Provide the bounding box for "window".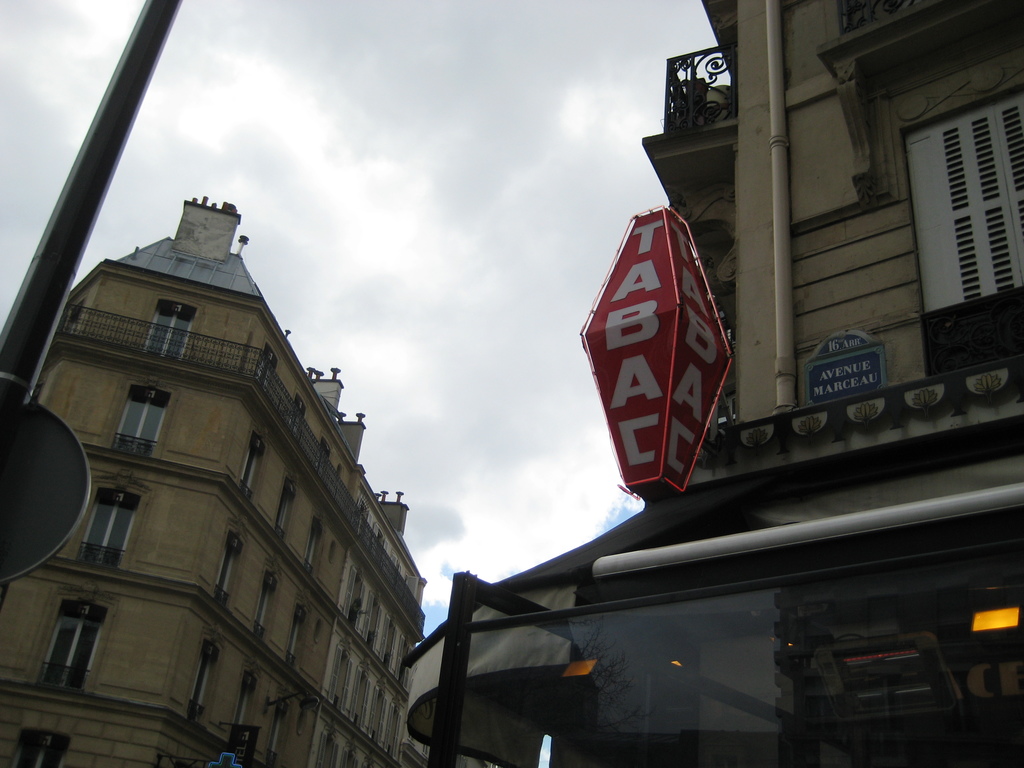
(x1=108, y1=385, x2=170, y2=447).
